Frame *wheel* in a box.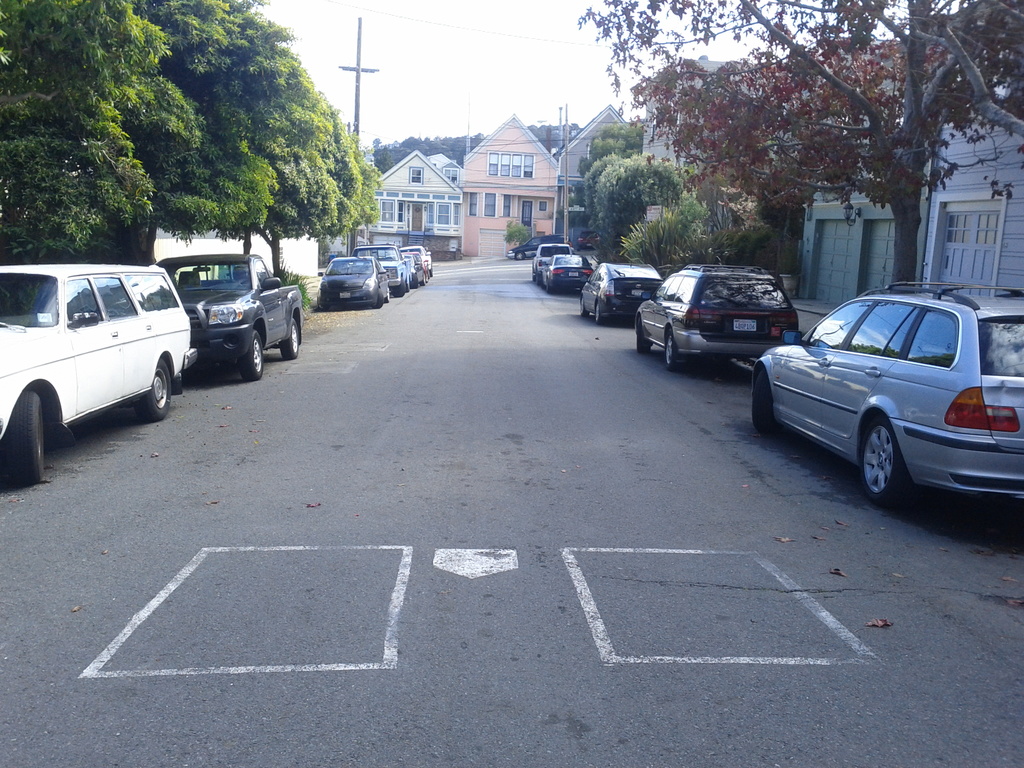
579 297 589 317.
